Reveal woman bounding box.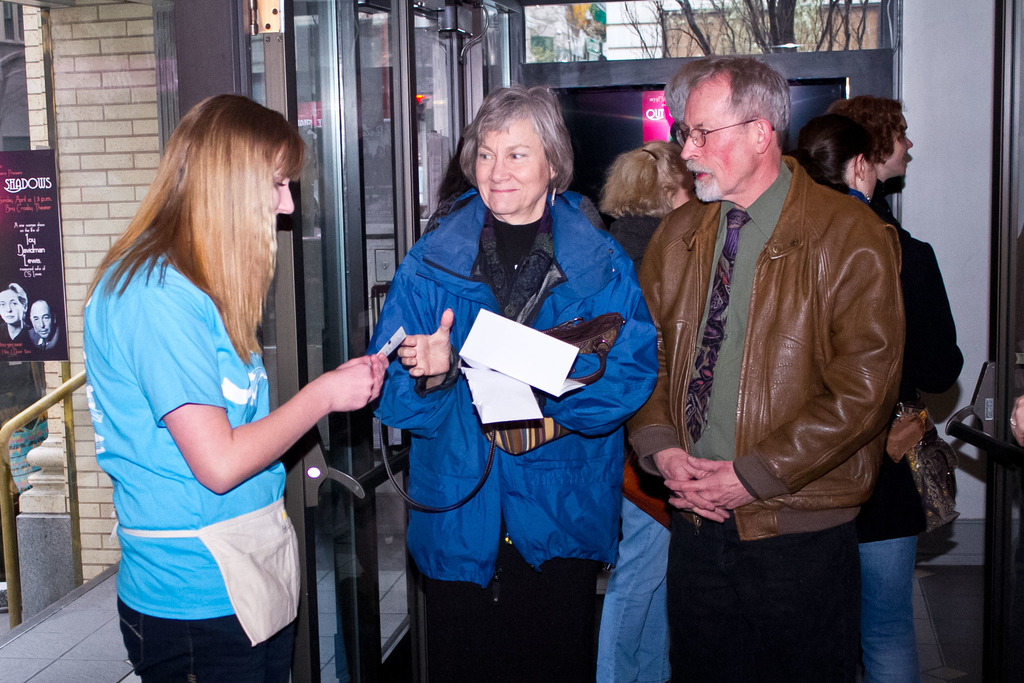
Revealed: 364/78/657/682.
